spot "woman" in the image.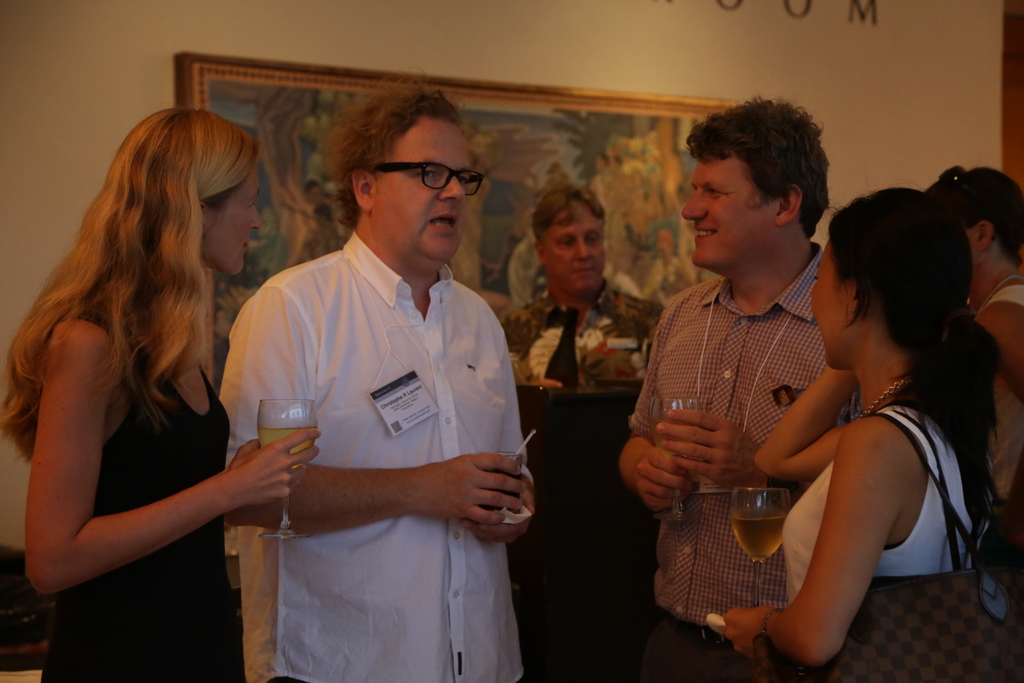
"woman" found at 710:186:1002:682.
